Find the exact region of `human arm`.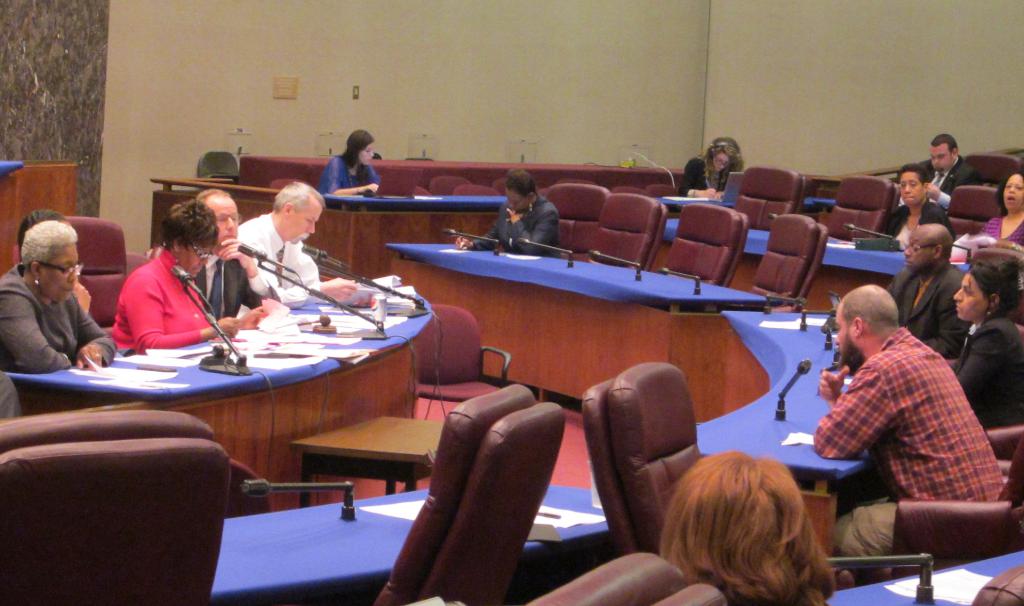
Exact region: {"left": 679, "top": 151, "right": 719, "bottom": 199}.
